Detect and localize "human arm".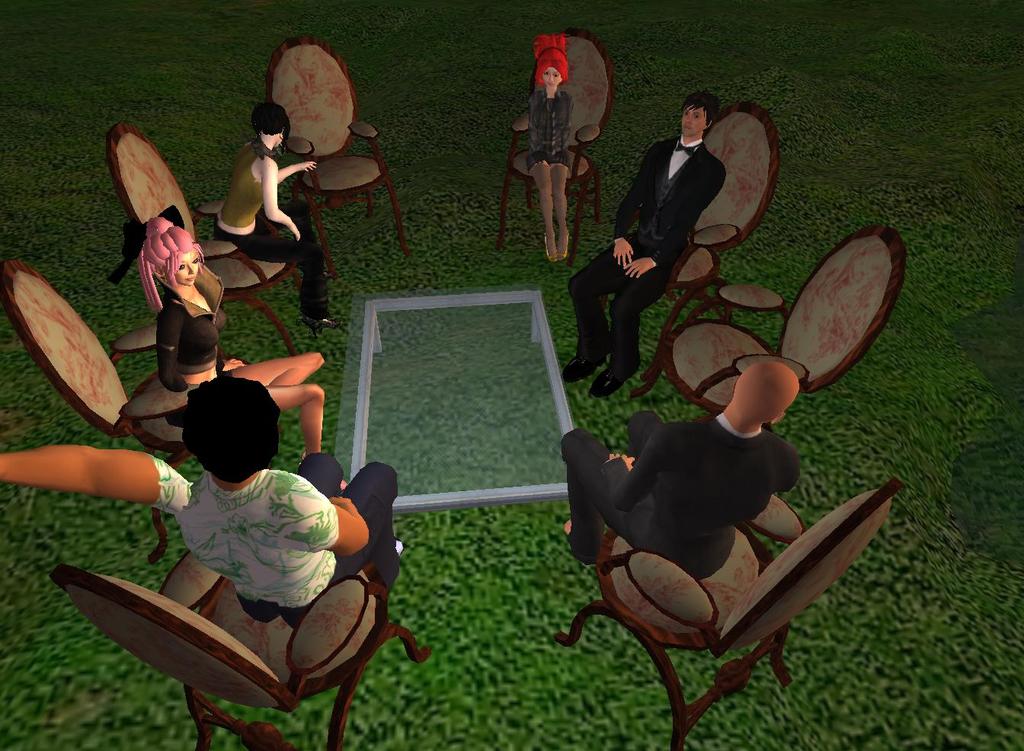
Localized at region(597, 423, 673, 518).
